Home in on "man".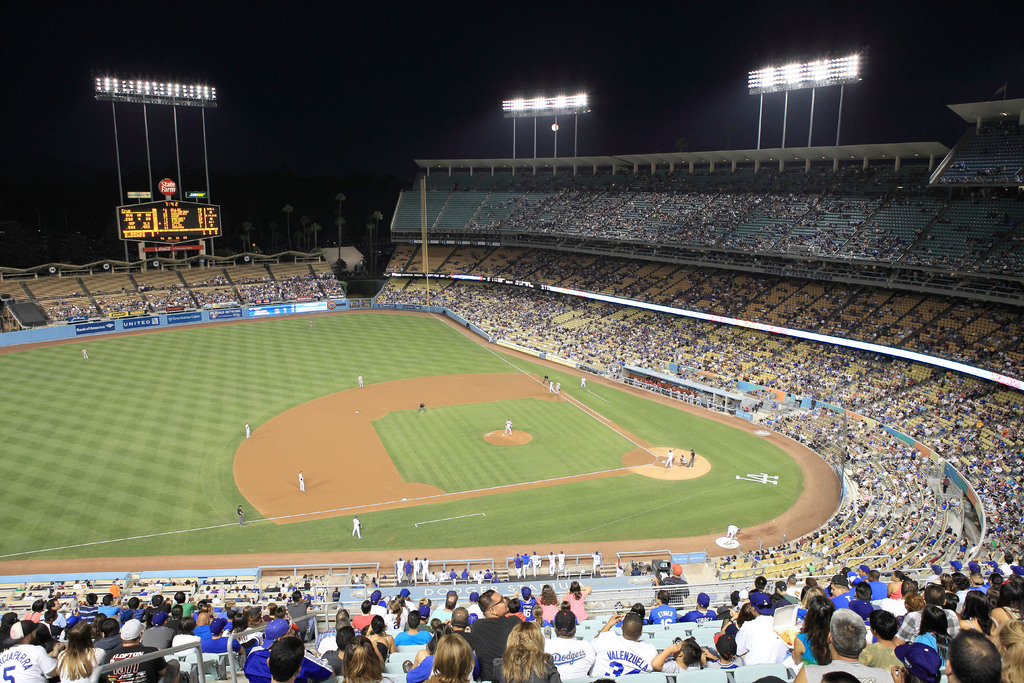
Homed in at 0:618:59:682.
